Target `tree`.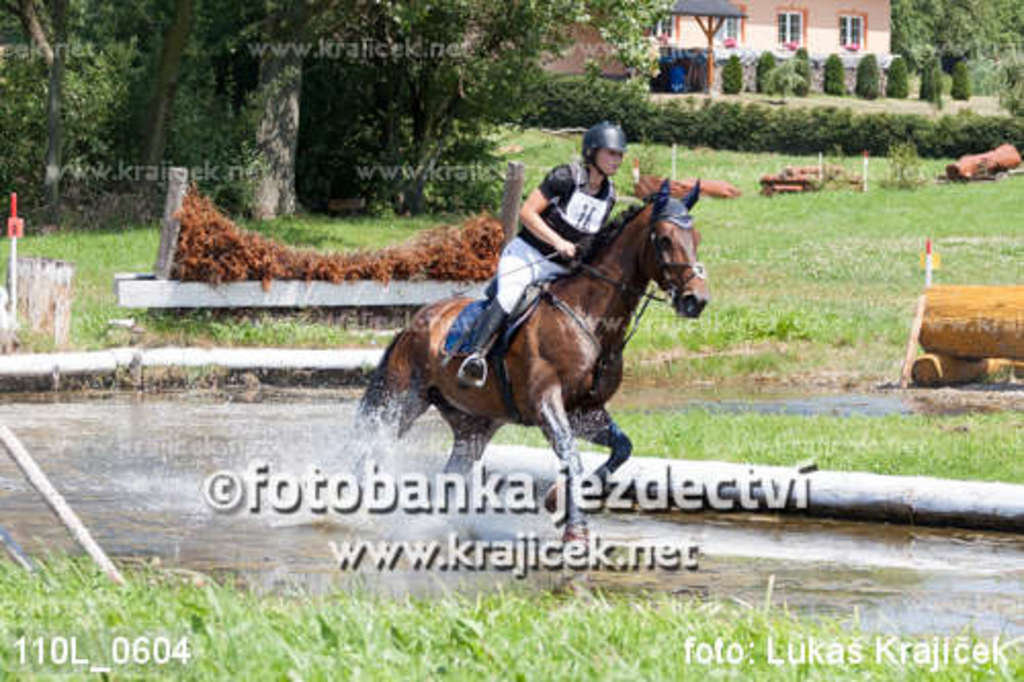
Target region: detection(178, 0, 414, 227).
